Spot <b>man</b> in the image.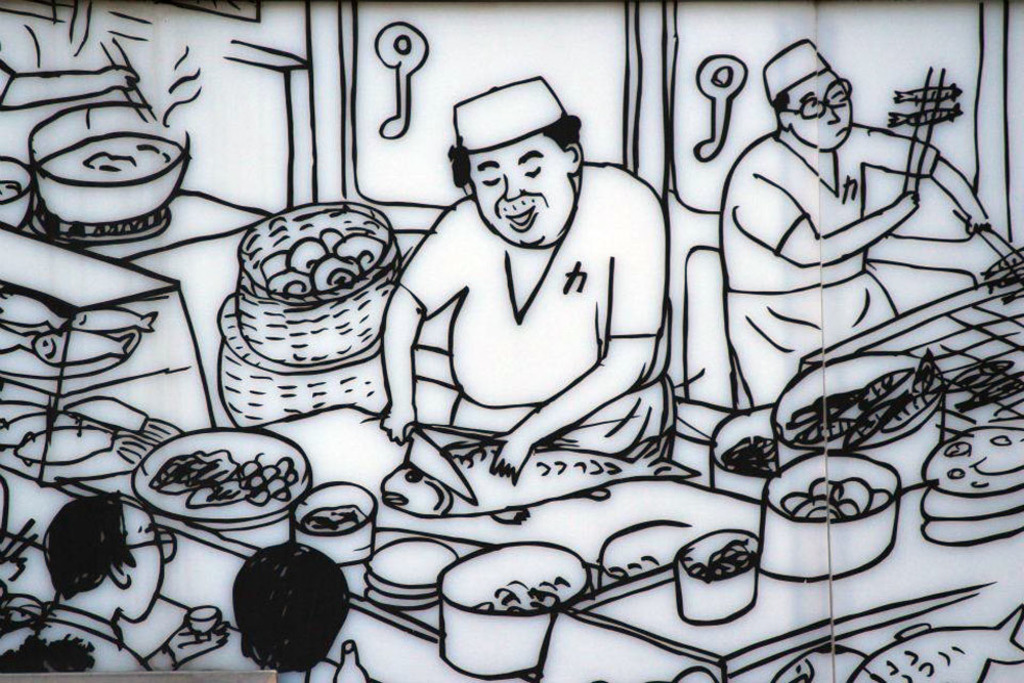
<b>man</b> found at region(368, 83, 680, 484).
